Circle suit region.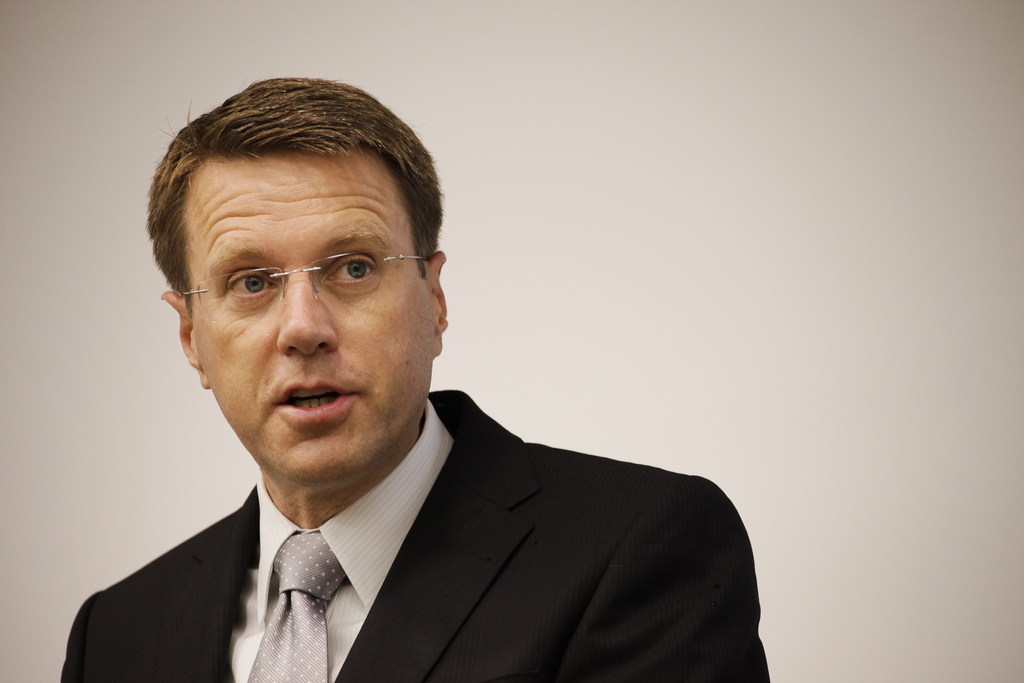
Region: bbox(40, 348, 861, 674).
